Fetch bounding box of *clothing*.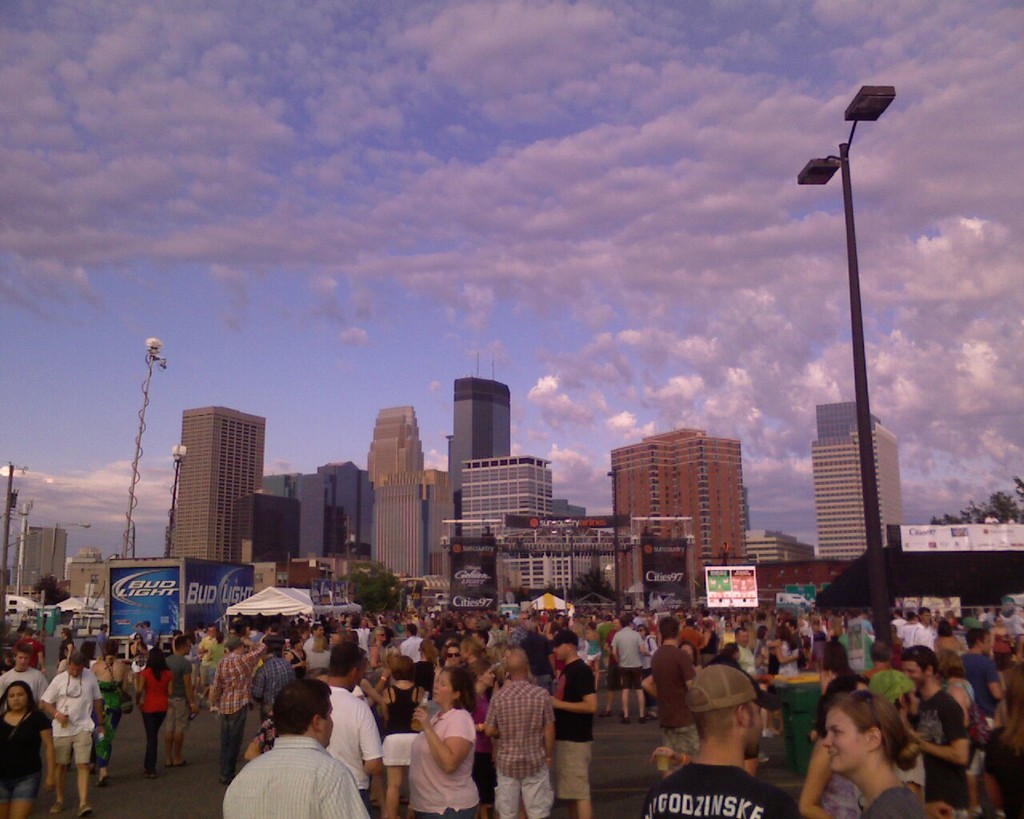
Bbox: Rect(552, 656, 595, 818).
